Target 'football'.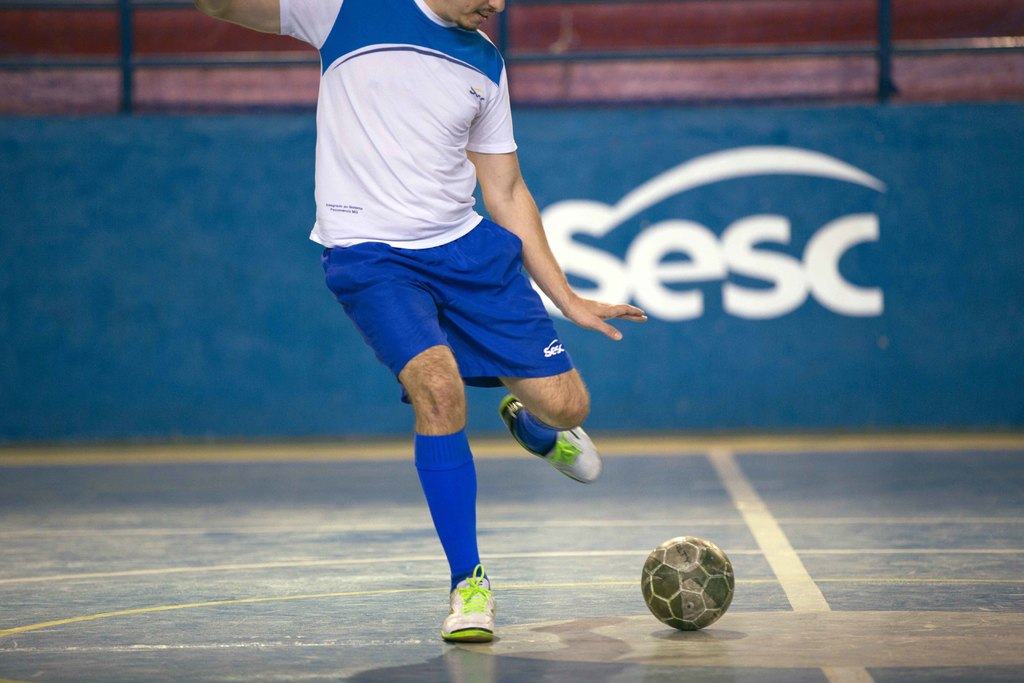
Target region: [left=637, top=536, right=739, bottom=626].
